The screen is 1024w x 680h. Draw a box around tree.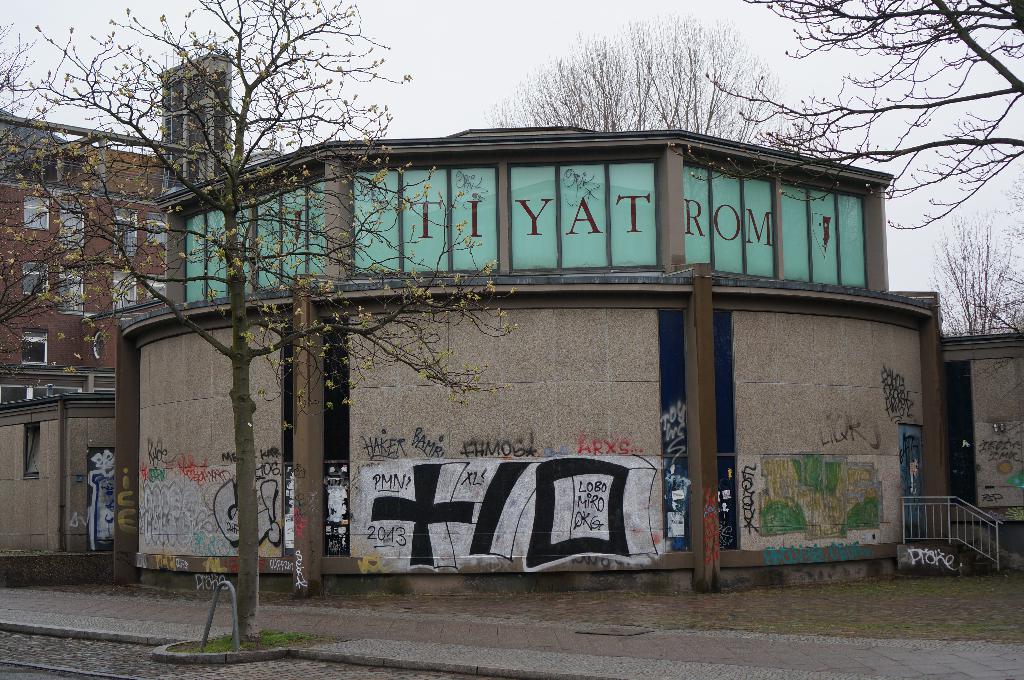
0 25 148 384.
